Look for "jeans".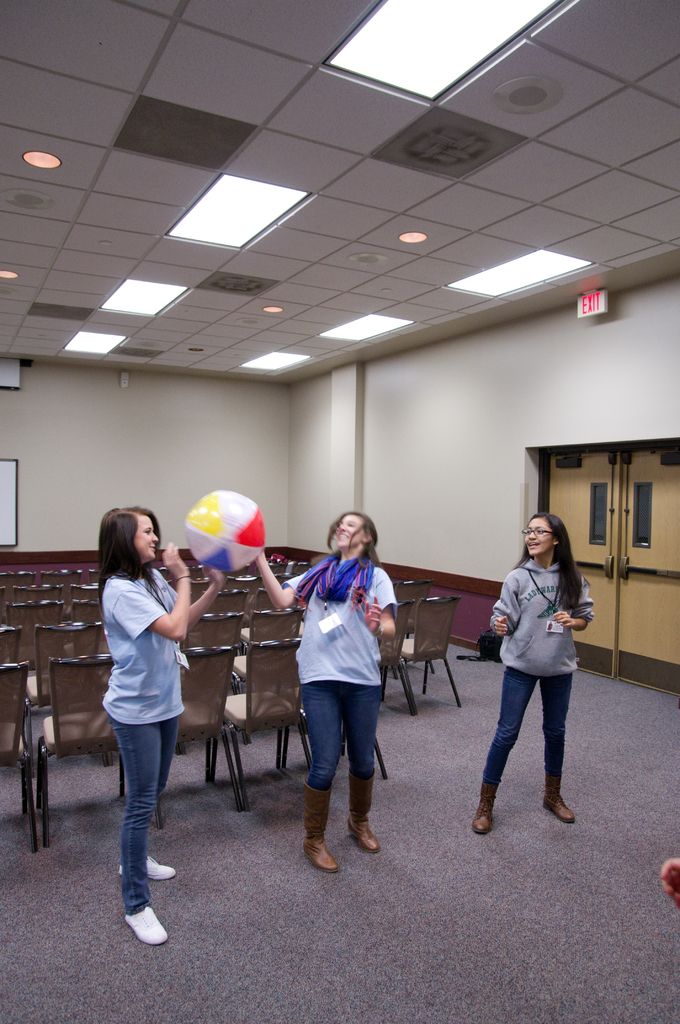
Found: {"left": 97, "top": 698, "right": 178, "bottom": 930}.
